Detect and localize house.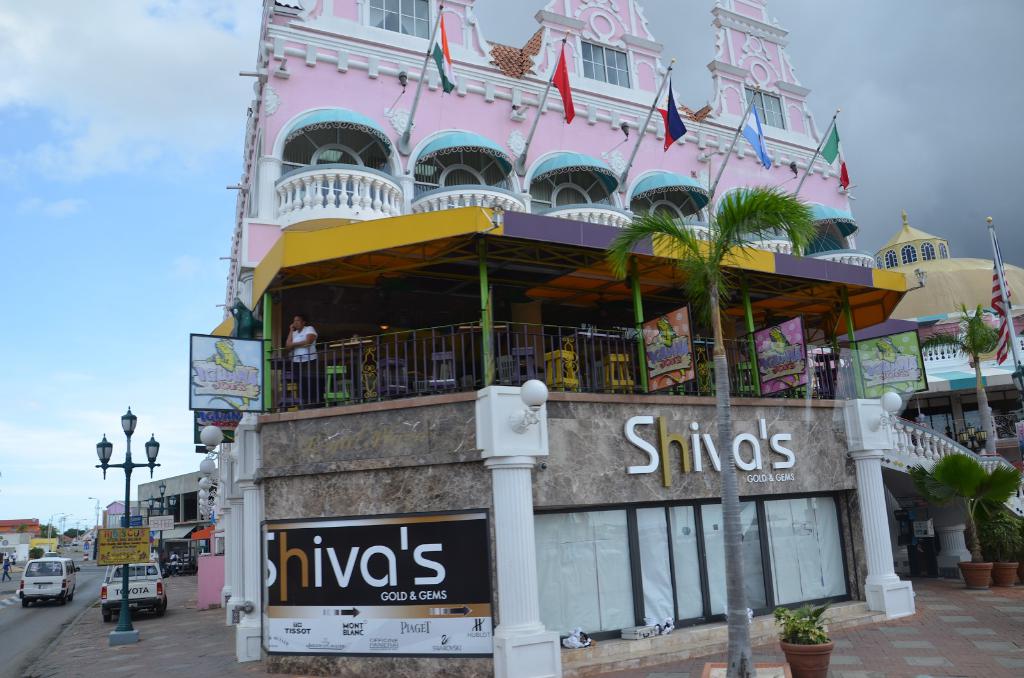
Localized at <region>834, 212, 1023, 482</region>.
